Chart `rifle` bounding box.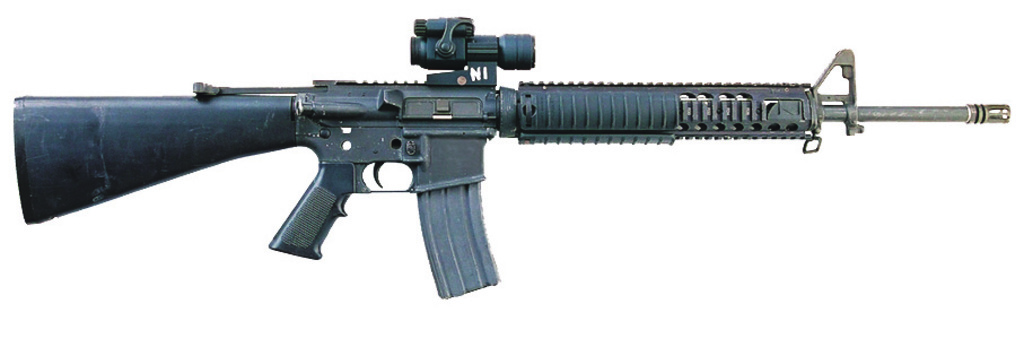
Charted: bbox=[14, 18, 1013, 296].
